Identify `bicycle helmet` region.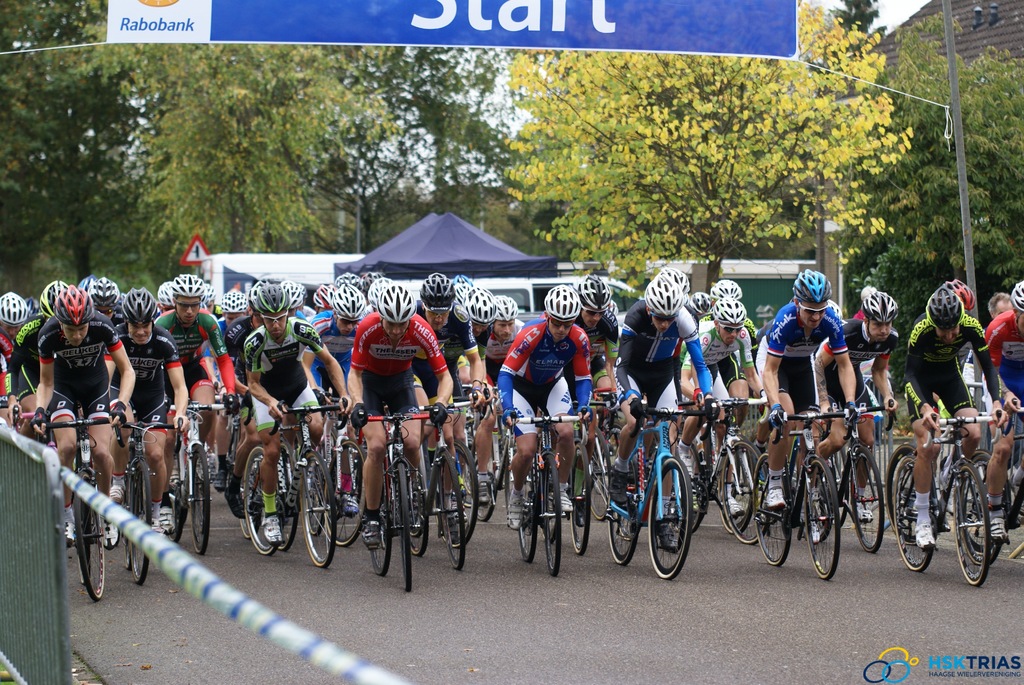
Region: region(330, 283, 367, 318).
